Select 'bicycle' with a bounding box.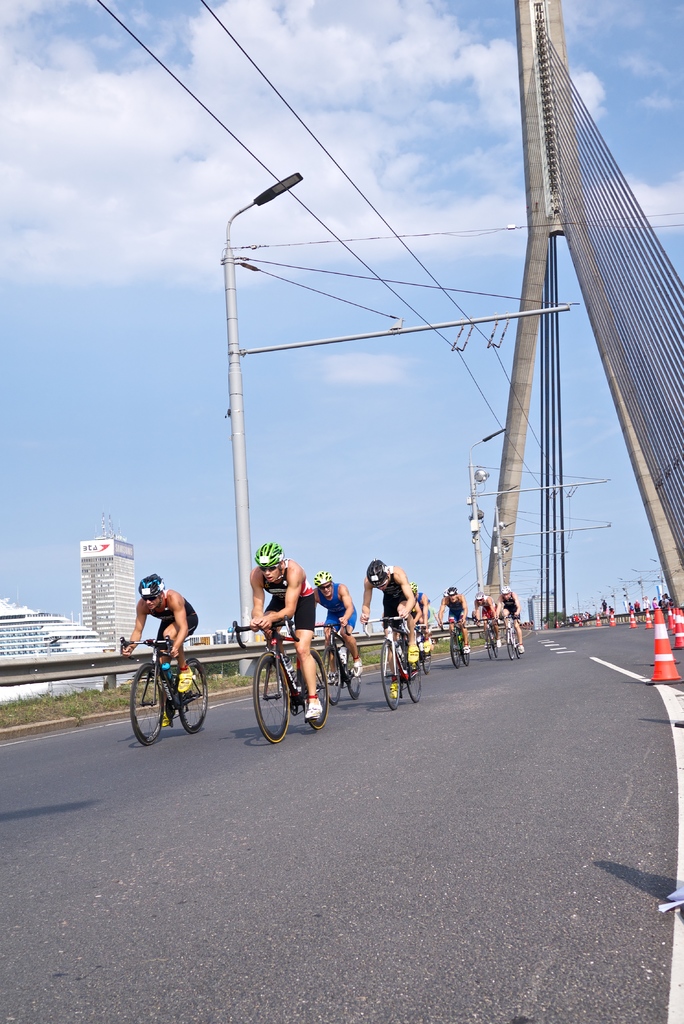
l=229, t=610, r=333, b=745.
